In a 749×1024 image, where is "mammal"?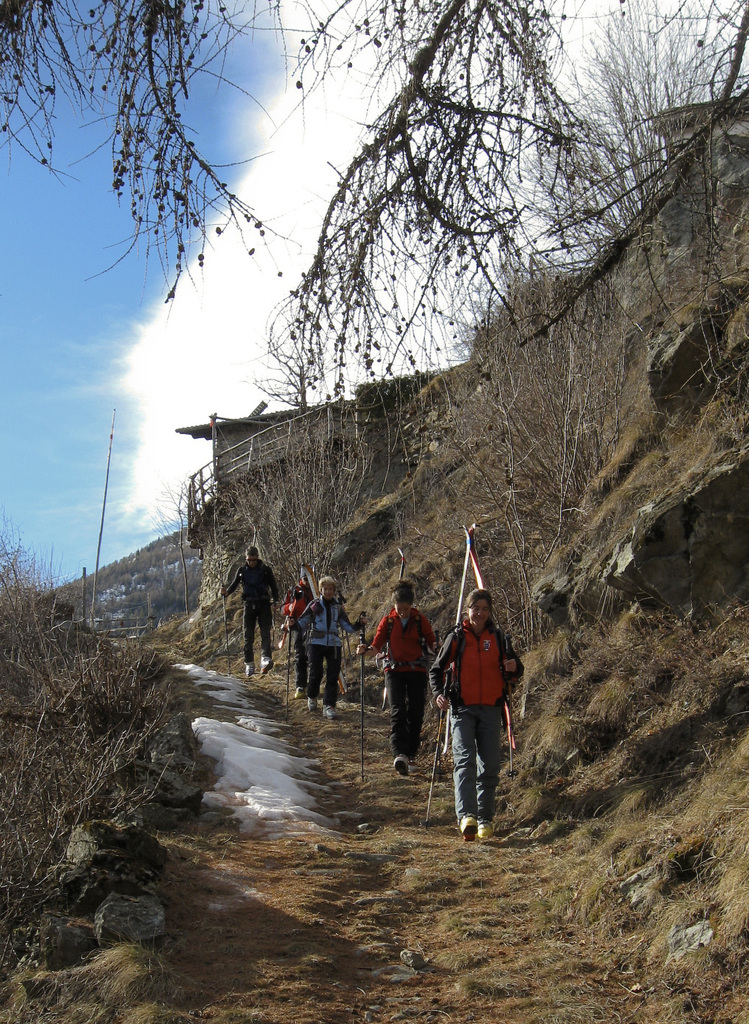
220/545/279/676.
